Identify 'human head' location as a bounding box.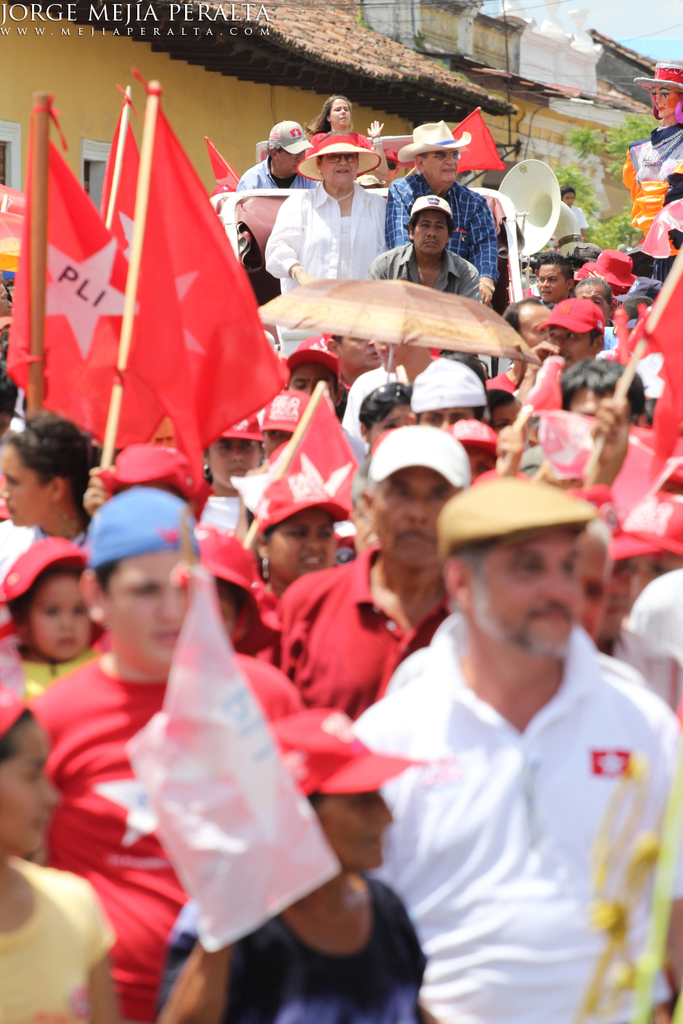
{"left": 439, "top": 421, "right": 502, "bottom": 477}.
